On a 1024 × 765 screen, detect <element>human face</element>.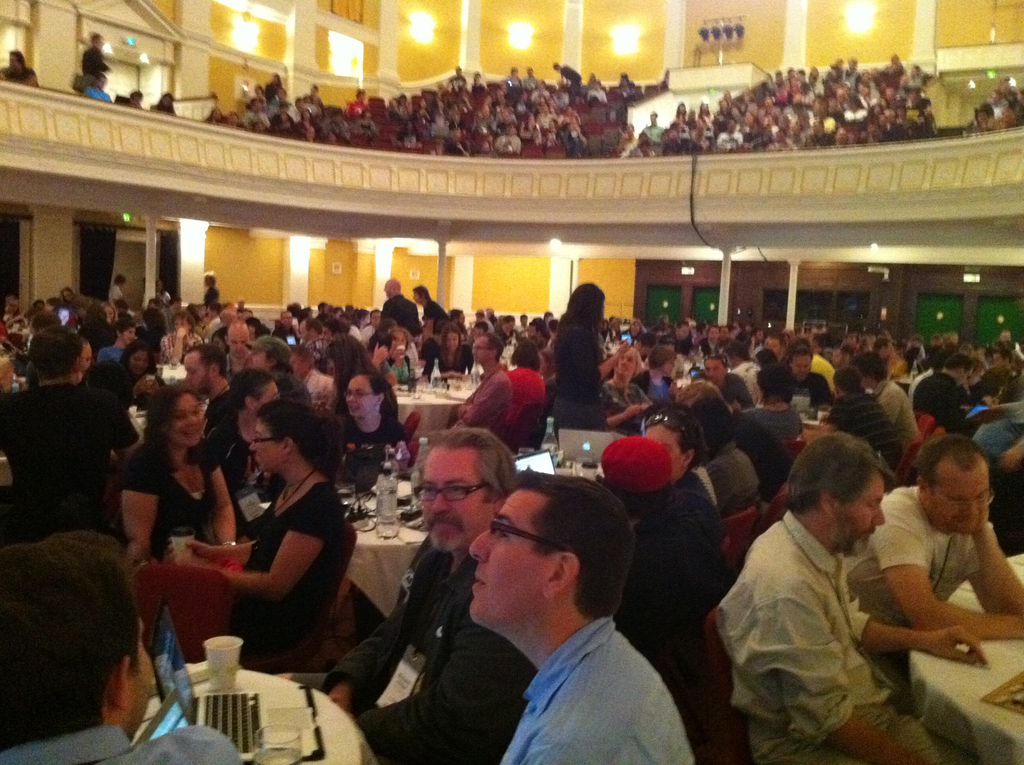
locate(468, 495, 548, 626).
